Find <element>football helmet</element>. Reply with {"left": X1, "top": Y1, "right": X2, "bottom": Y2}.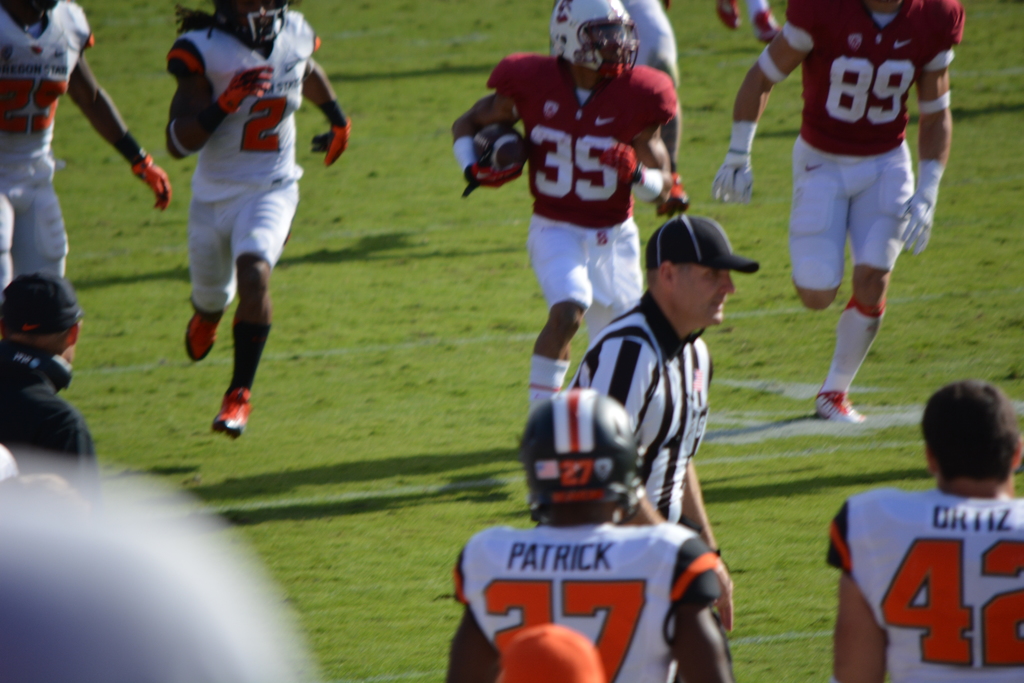
{"left": 204, "top": 0, "right": 299, "bottom": 39}.
